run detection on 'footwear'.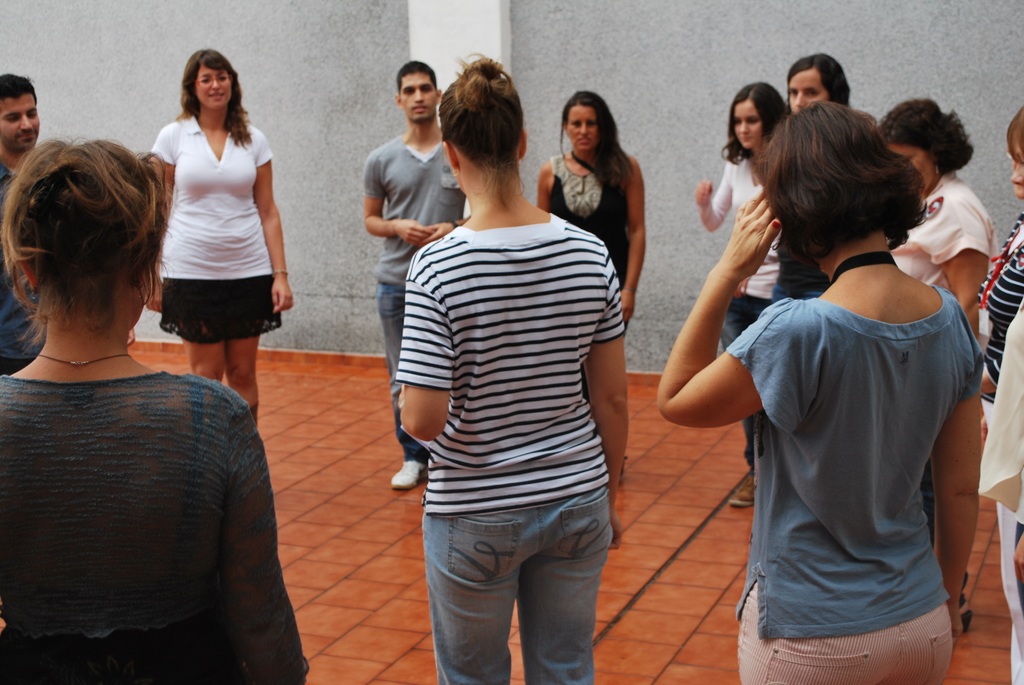
Result: pyautogui.locateOnScreen(391, 461, 423, 484).
